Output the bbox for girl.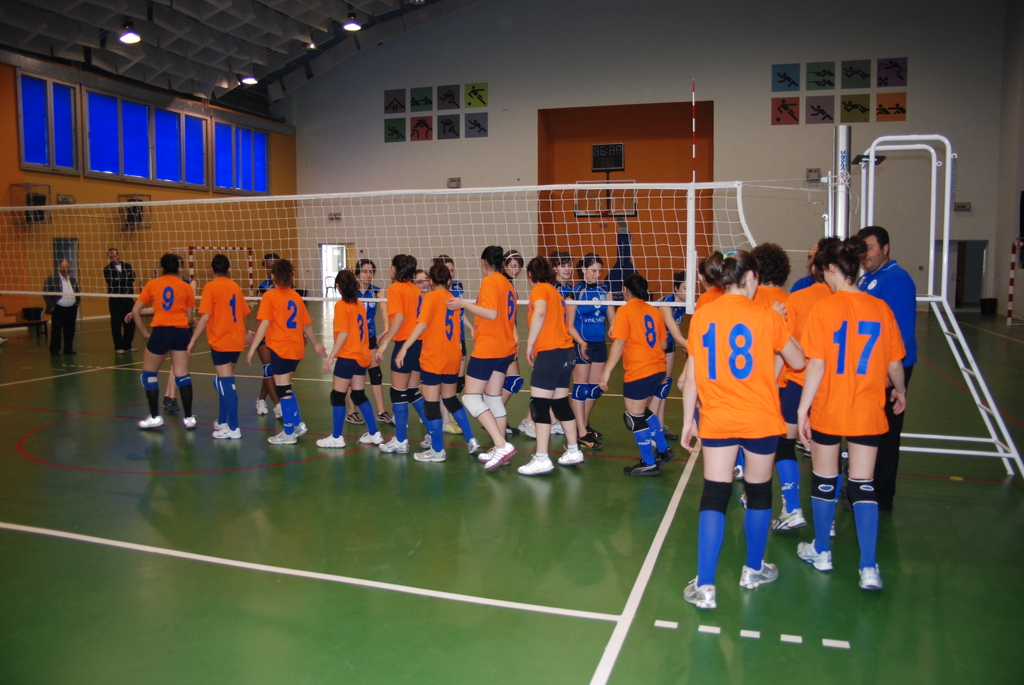
(left=397, top=258, right=474, bottom=464).
